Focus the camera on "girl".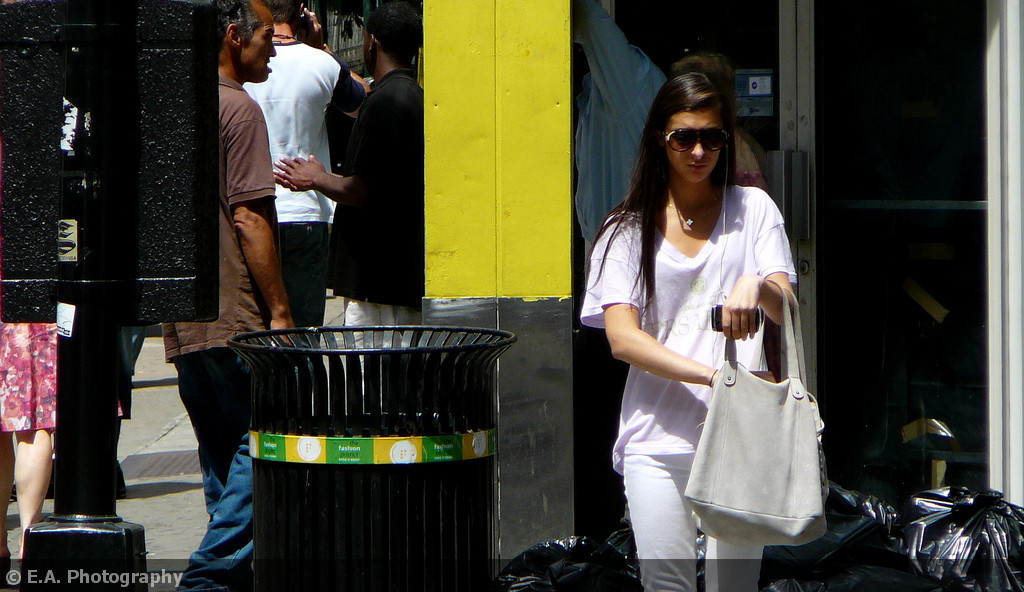
Focus region: 578, 67, 801, 591.
